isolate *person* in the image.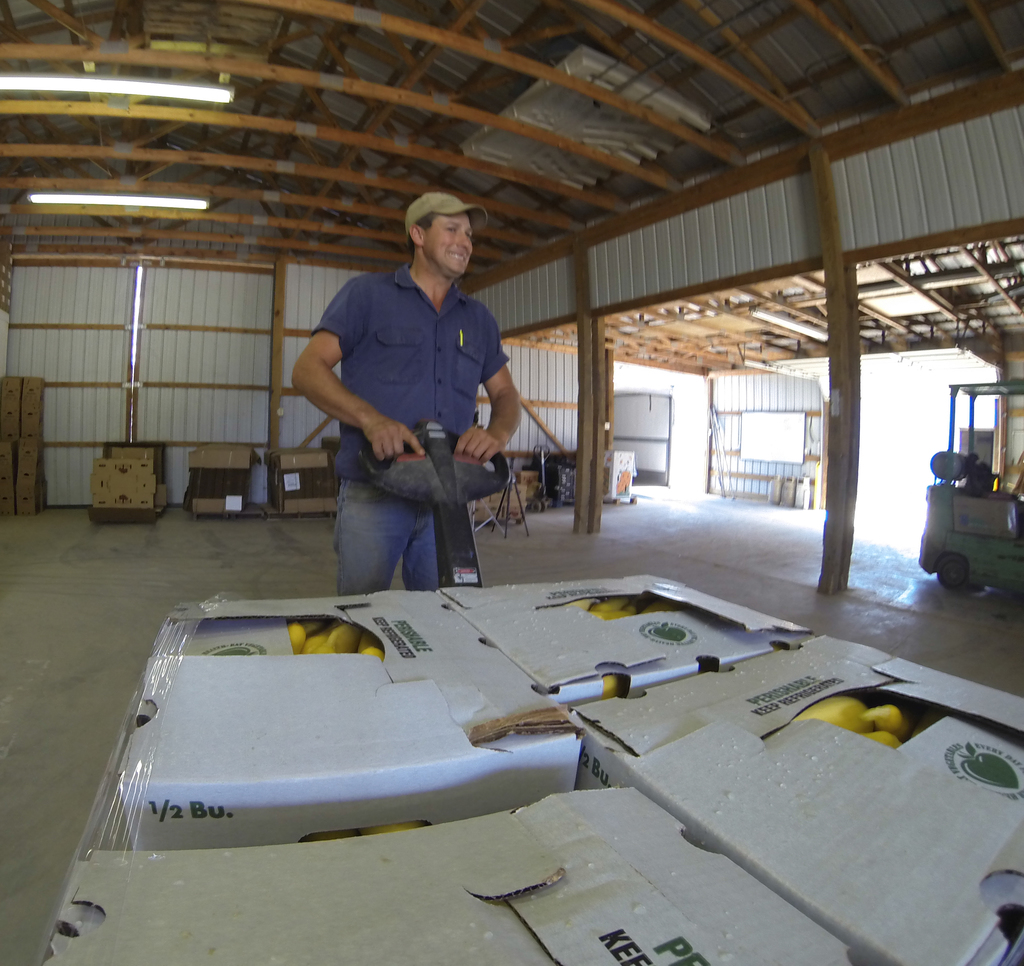
Isolated region: 288 203 531 623.
